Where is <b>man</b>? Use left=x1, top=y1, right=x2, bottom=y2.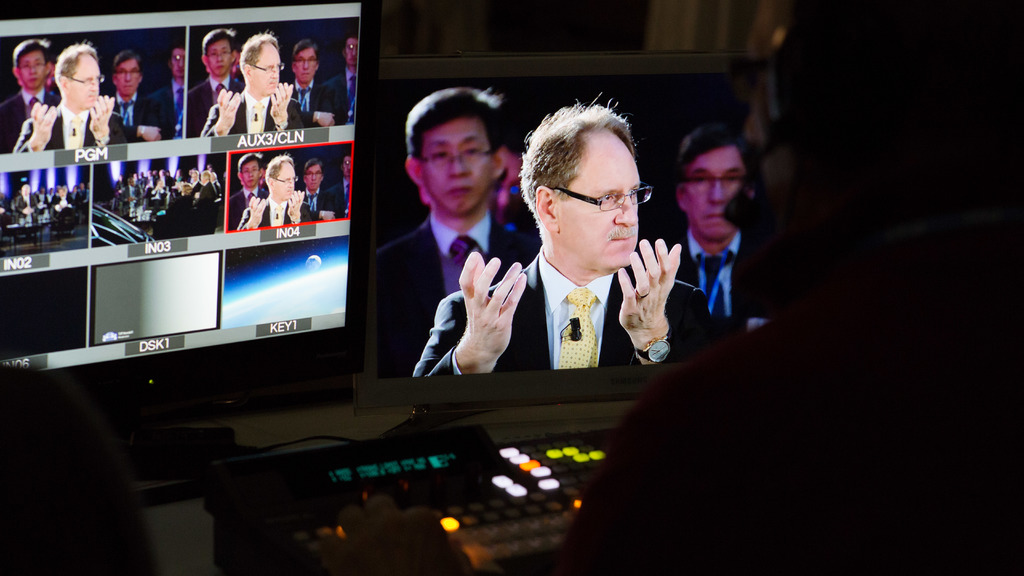
left=637, top=128, right=755, bottom=329.
